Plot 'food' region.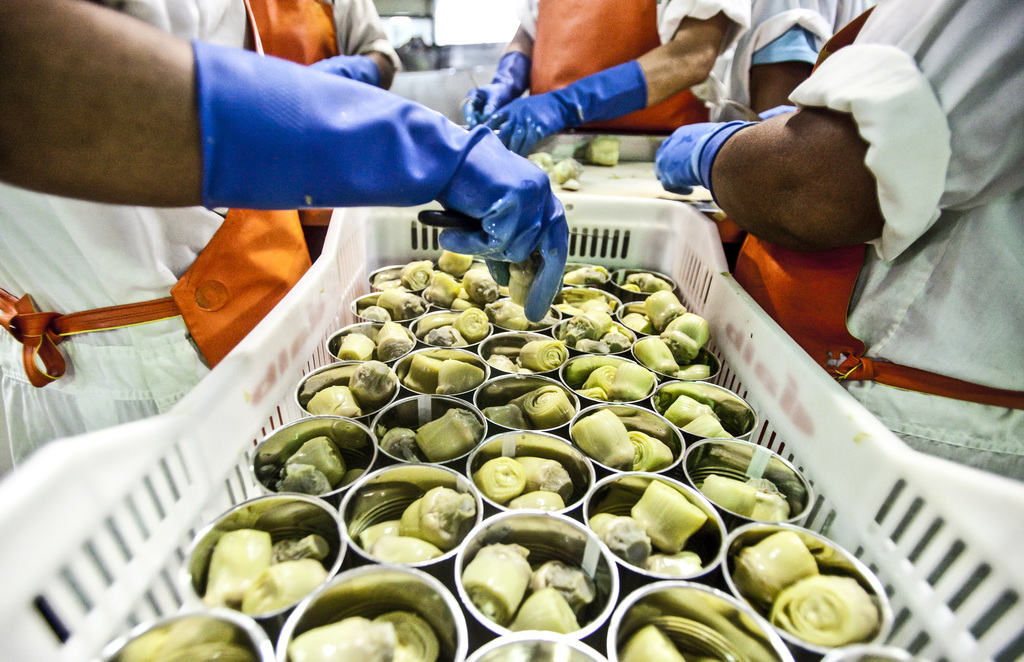
Plotted at [left=272, top=533, right=330, bottom=565].
